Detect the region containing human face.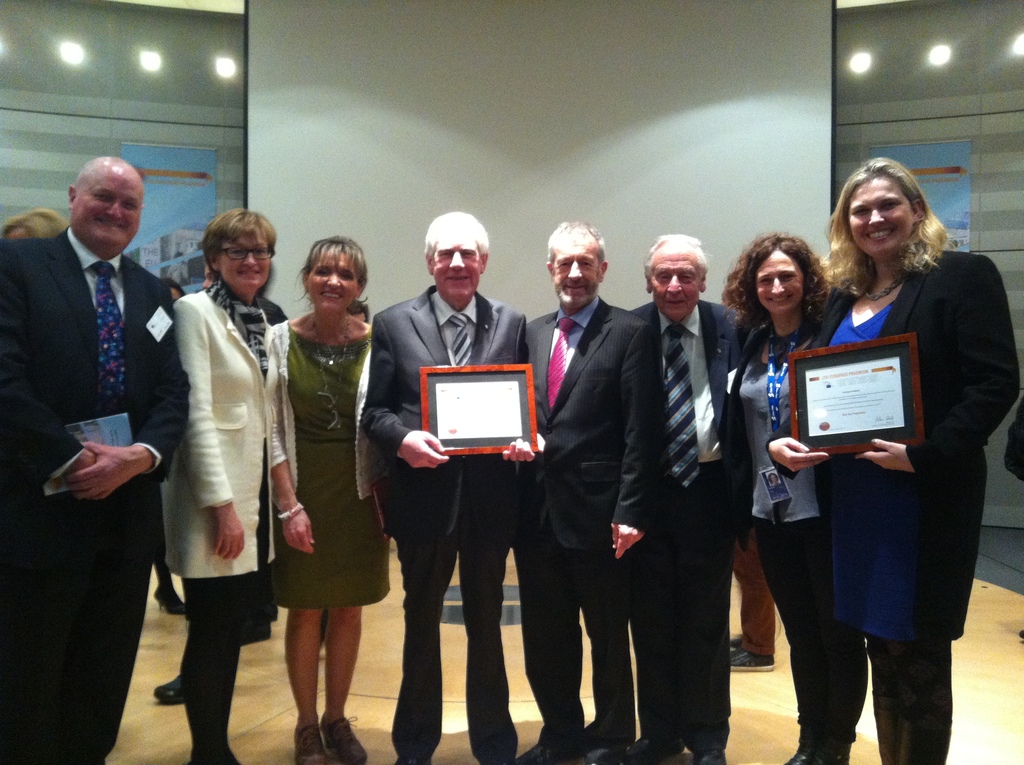
[left=218, top=236, right=273, bottom=296].
